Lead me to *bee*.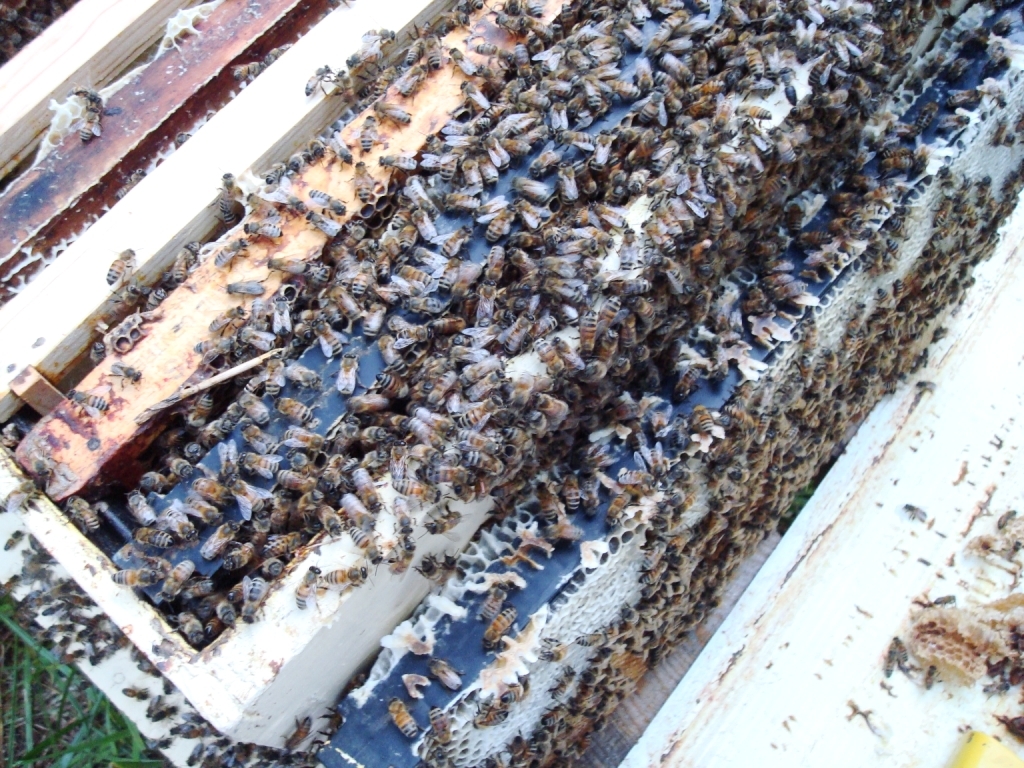
Lead to 723:70:740:88.
